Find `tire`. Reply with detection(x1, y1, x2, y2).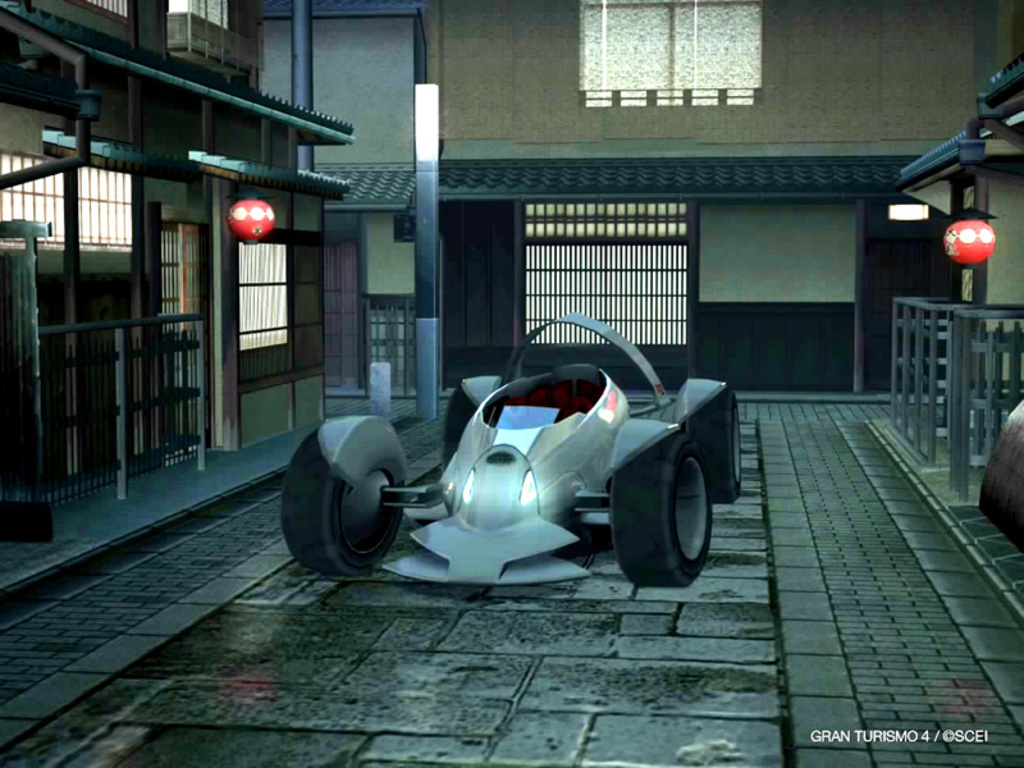
detection(611, 430, 714, 589).
